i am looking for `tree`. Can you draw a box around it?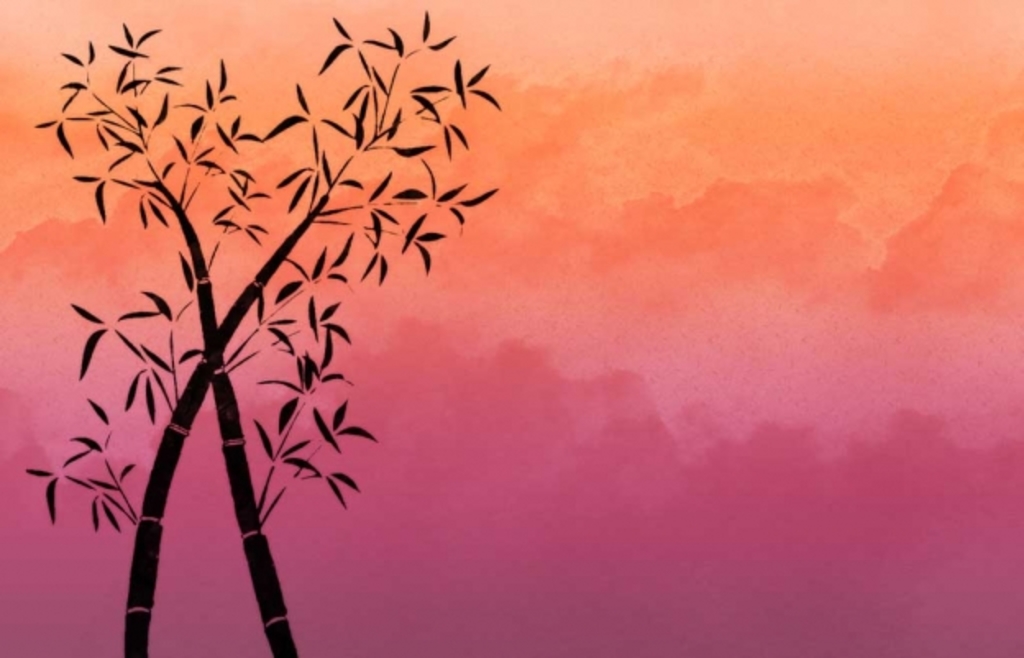
Sure, the bounding box is 20 31 445 628.
